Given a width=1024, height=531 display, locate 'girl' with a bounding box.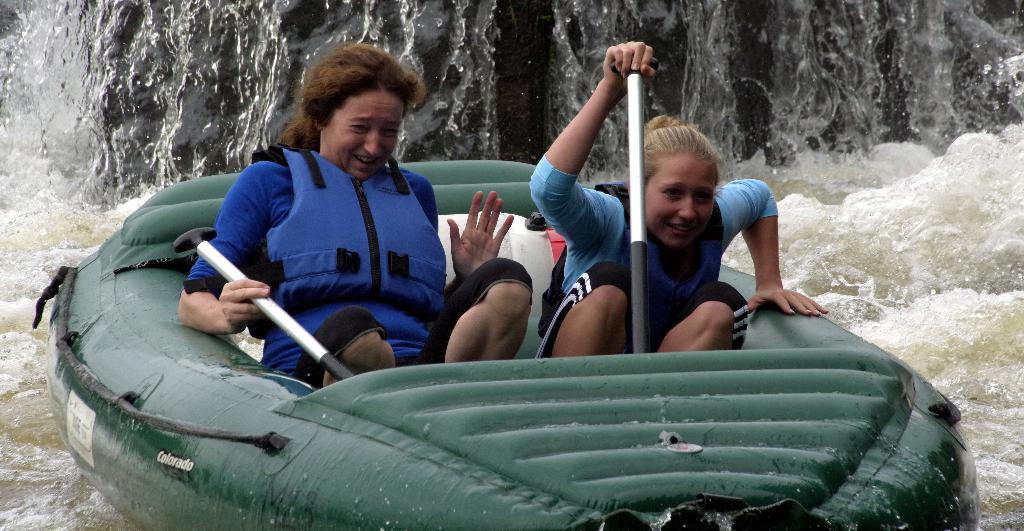
Located: [530,41,826,356].
